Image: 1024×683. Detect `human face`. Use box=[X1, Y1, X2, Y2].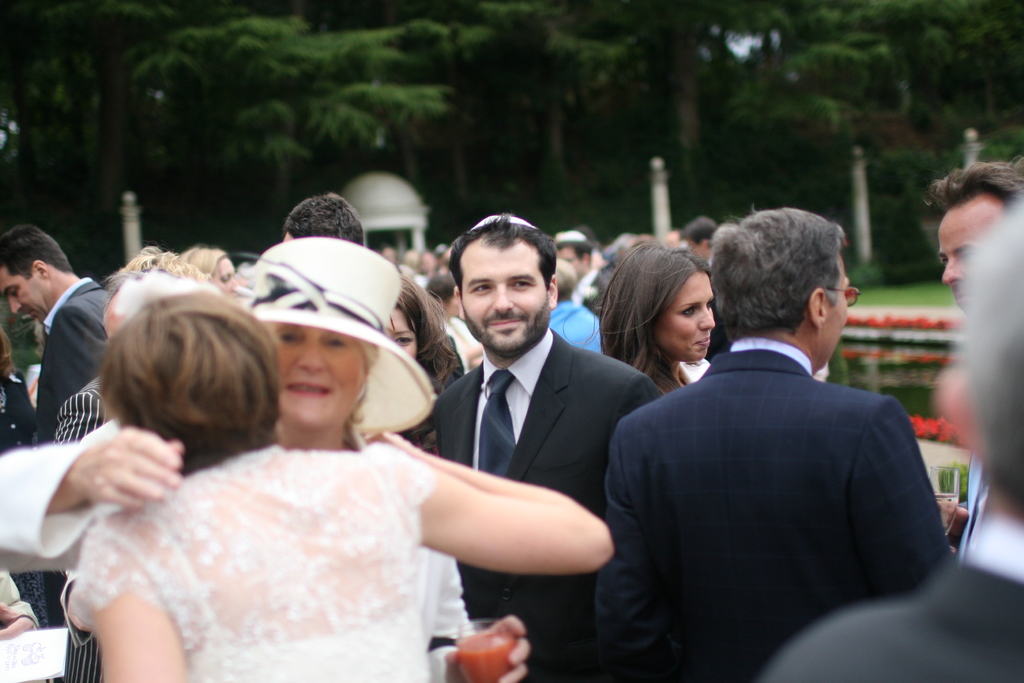
box=[656, 261, 714, 361].
